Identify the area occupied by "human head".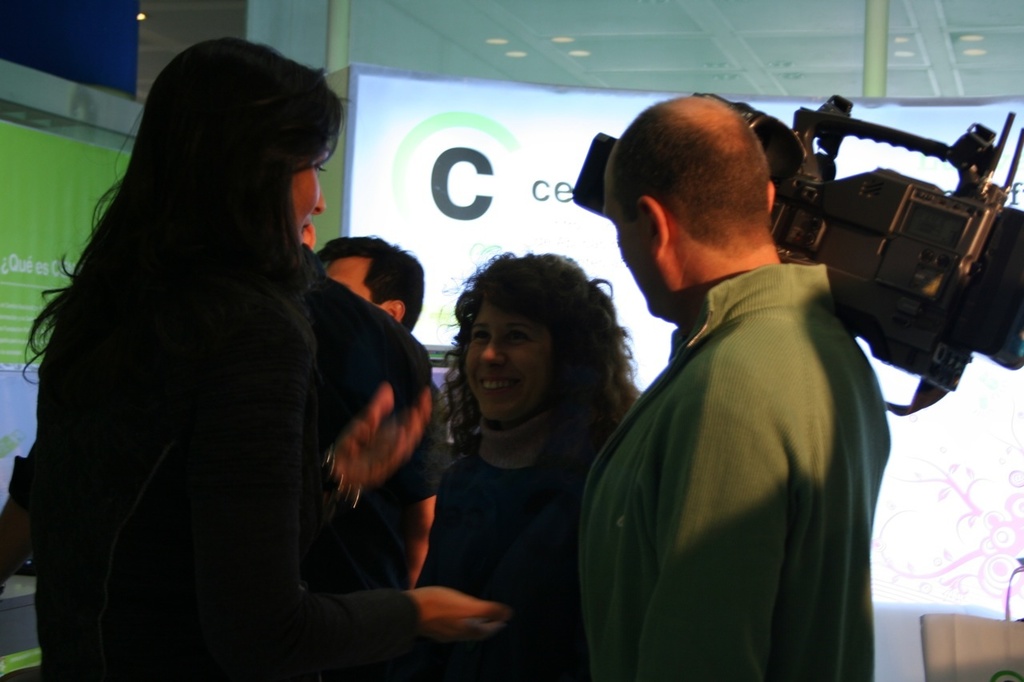
Area: BBox(314, 238, 427, 330).
